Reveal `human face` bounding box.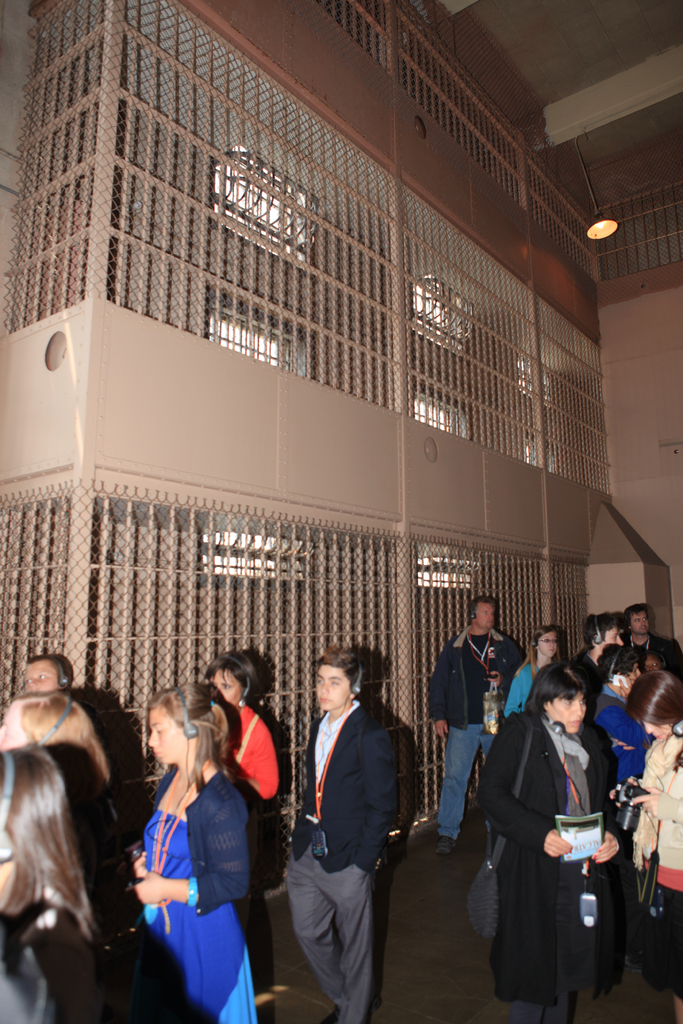
Revealed: [549,689,588,735].
